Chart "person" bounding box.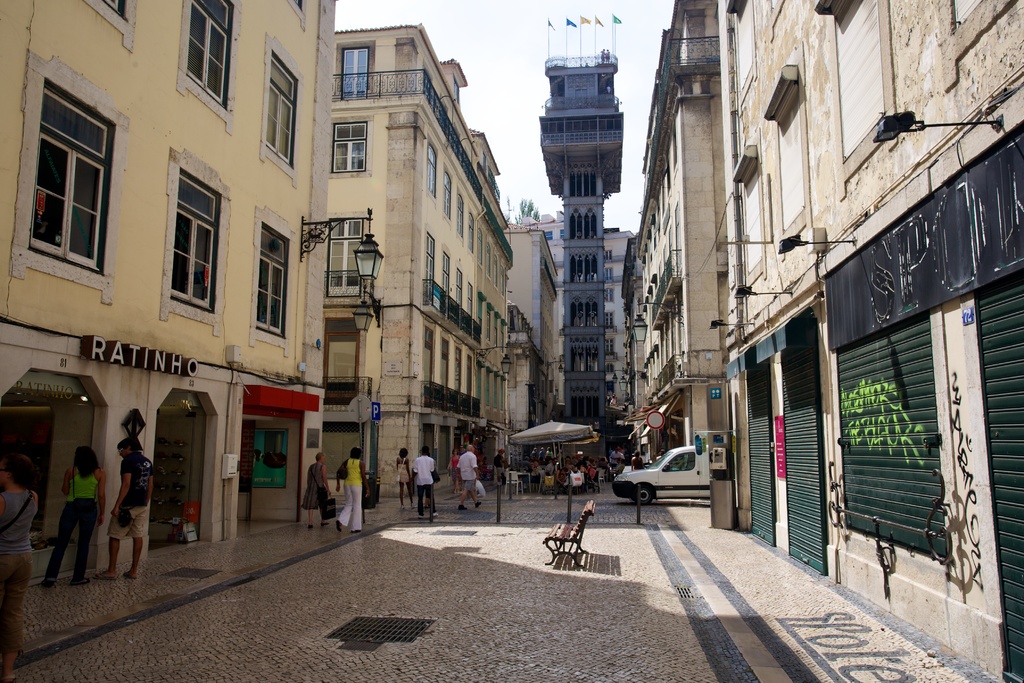
Charted: l=302, t=448, r=333, b=529.
